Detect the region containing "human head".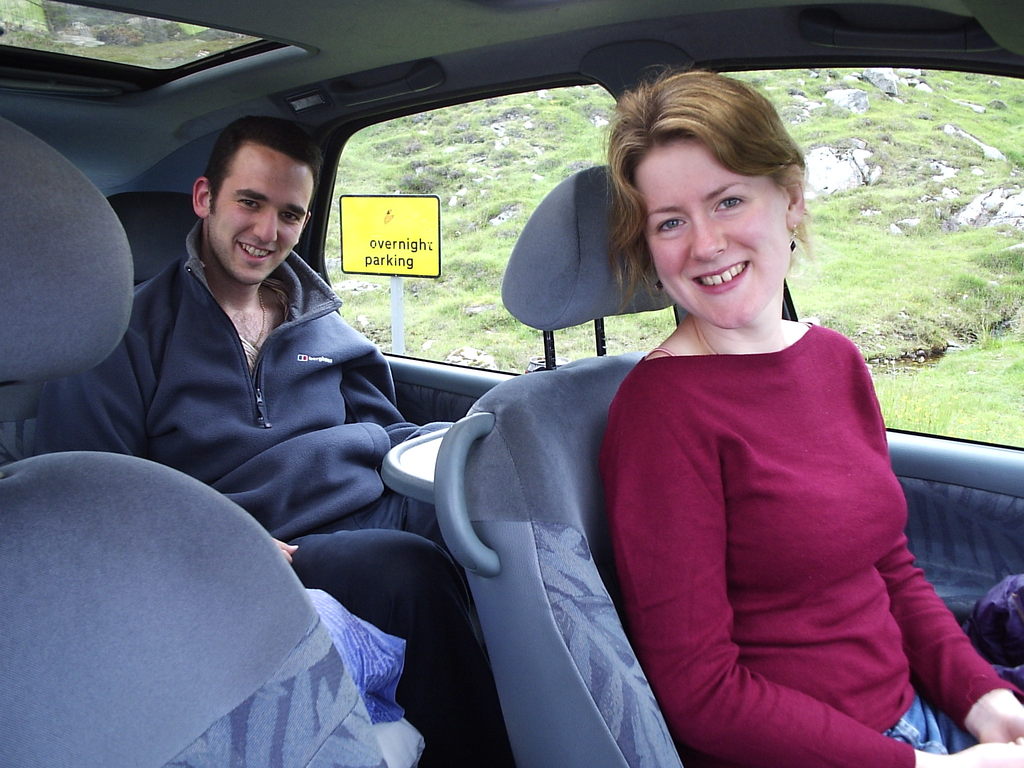
crop(617, 75, 813, 305).
